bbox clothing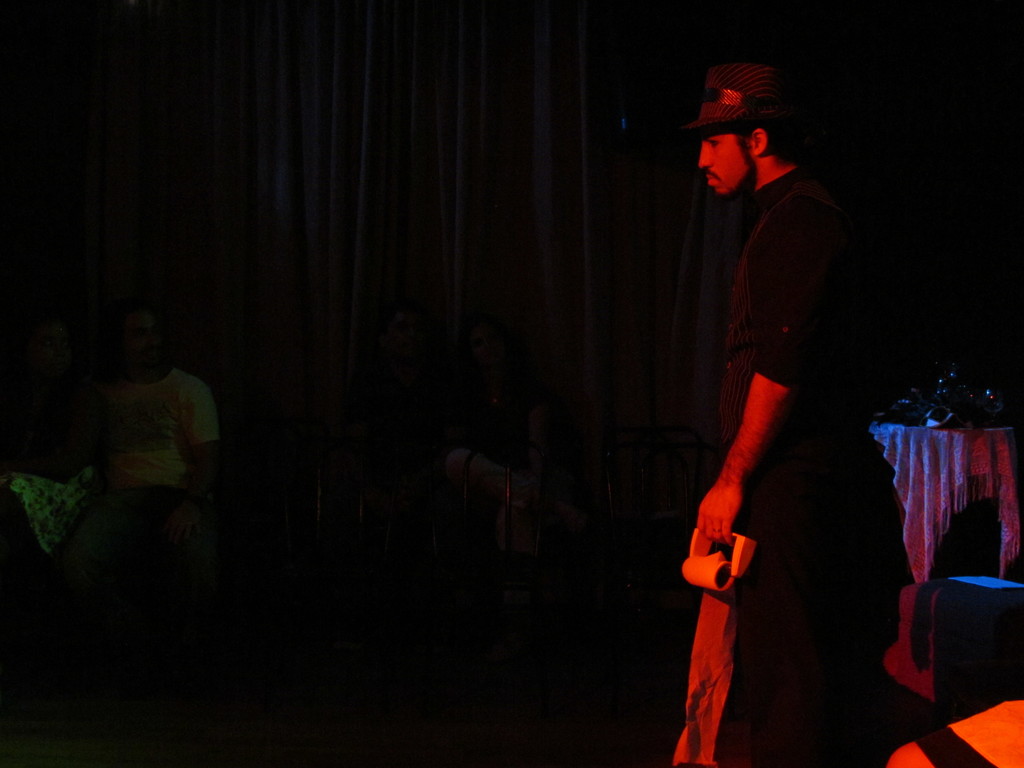
select_region(676, 65, 900, 767)
